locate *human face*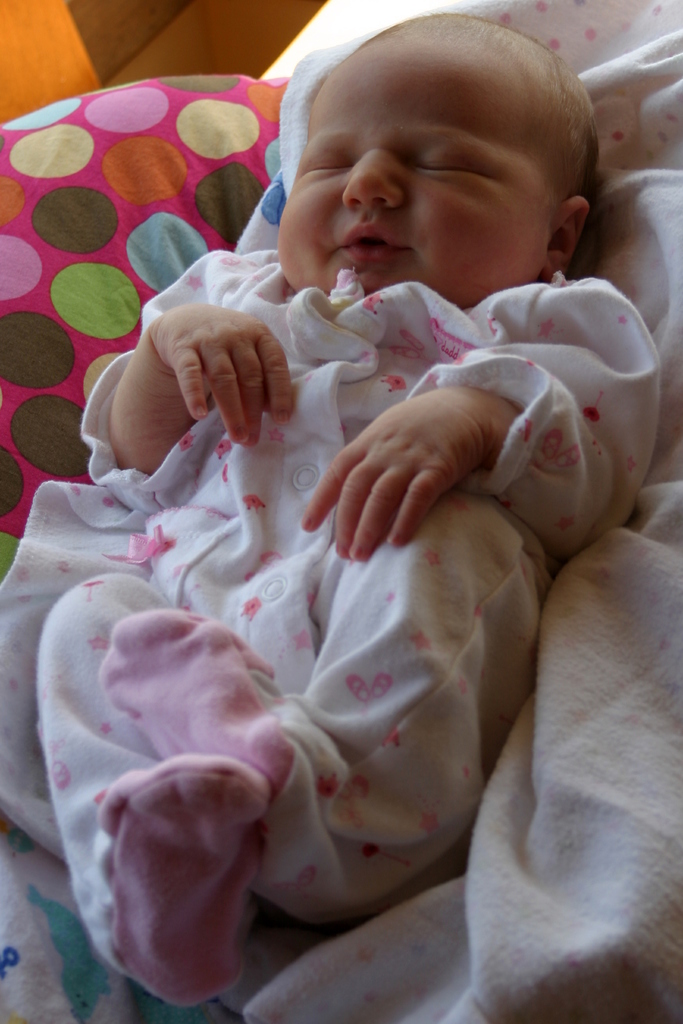
bbox=[279, 36, 552, 311]
